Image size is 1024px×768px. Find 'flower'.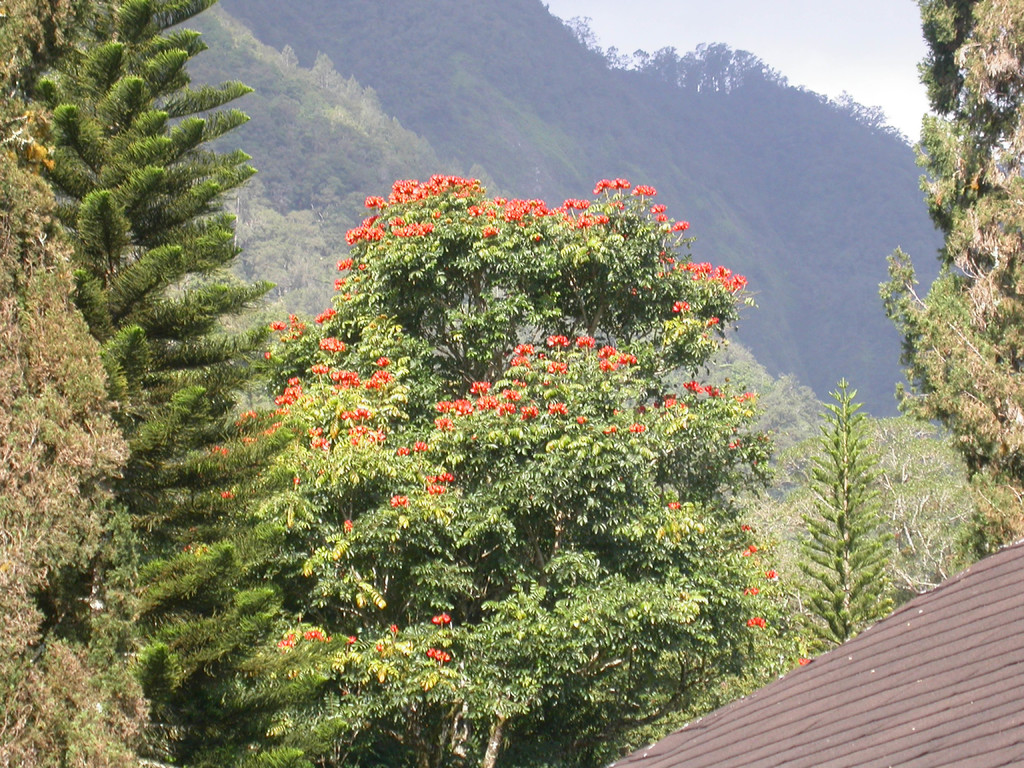
511 355 533 371.
